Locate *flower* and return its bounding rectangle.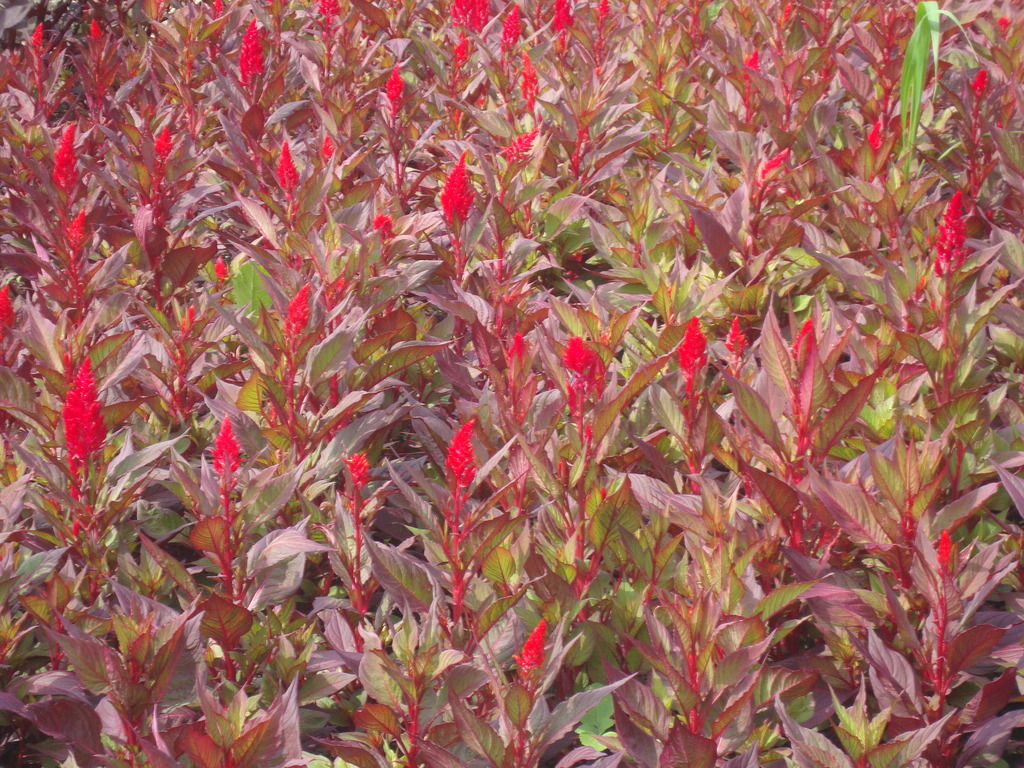
box=[600, 0, 607, 29].
